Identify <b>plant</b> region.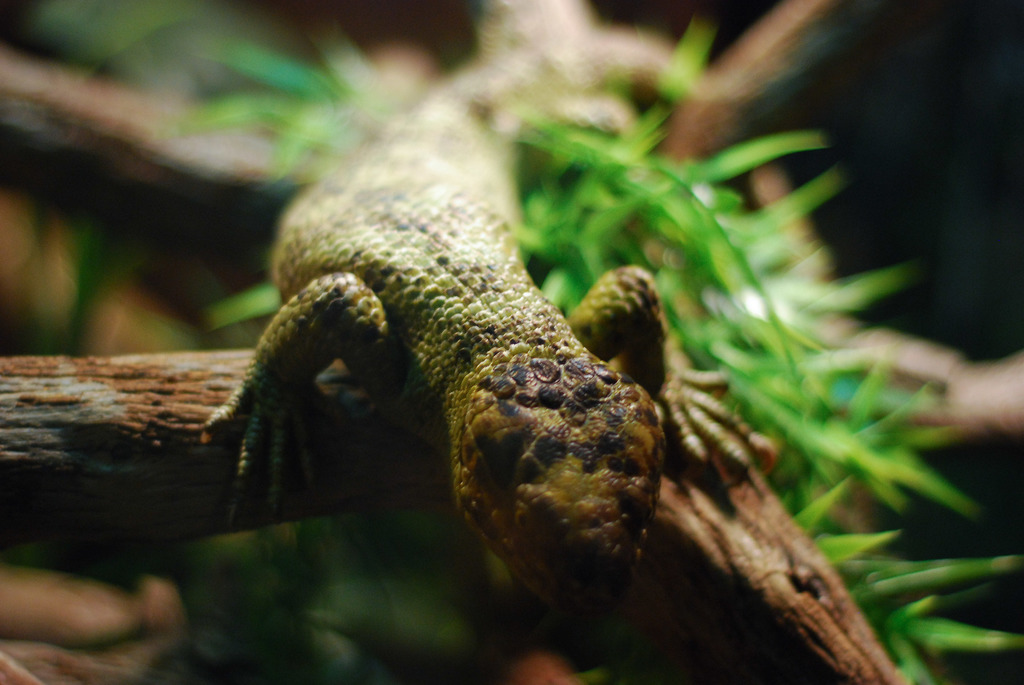
Region: pyautogui.locateOnScreen(175, 0, 1023, 684).
